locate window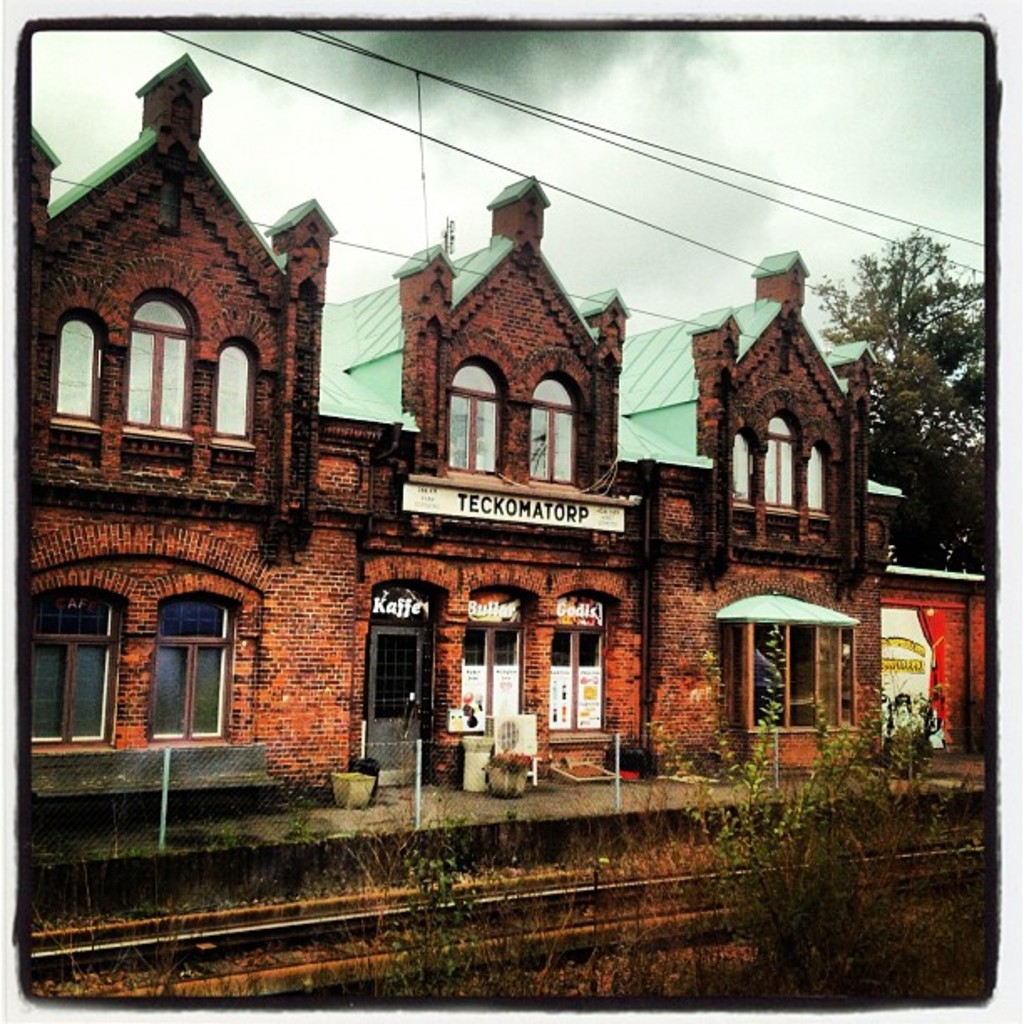
l=17, t=584, r=117, b=743
